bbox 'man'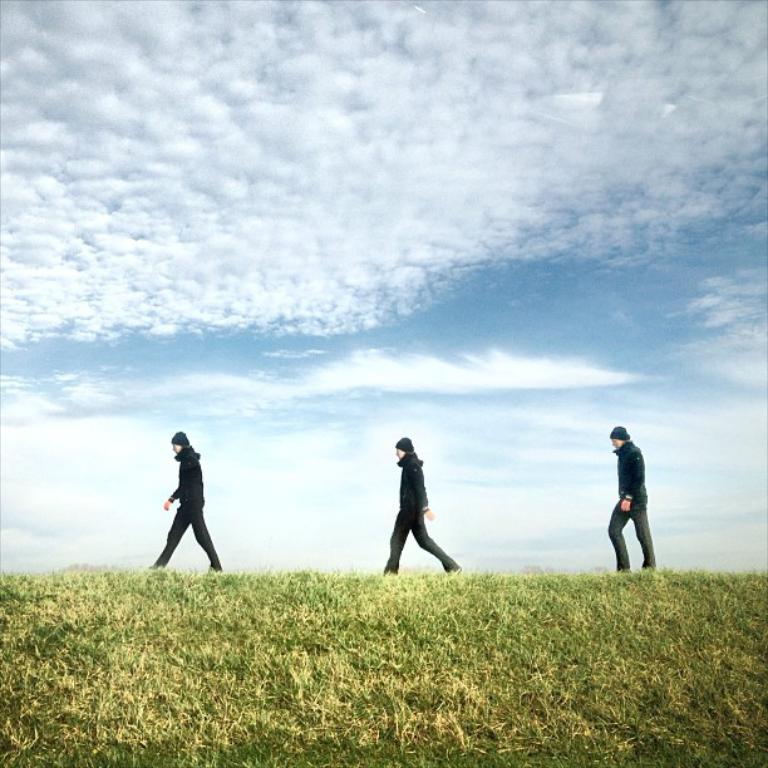
<bbox>147, 429, 218, 572</bbox>
